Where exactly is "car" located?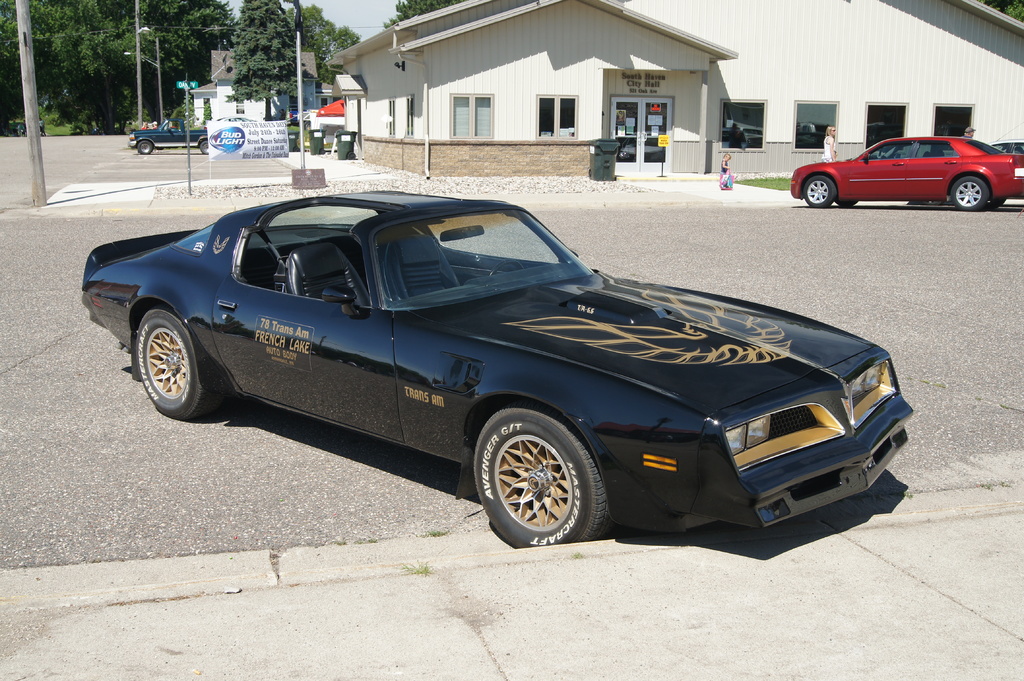
Its bounding box is 792,135,1023,211.
